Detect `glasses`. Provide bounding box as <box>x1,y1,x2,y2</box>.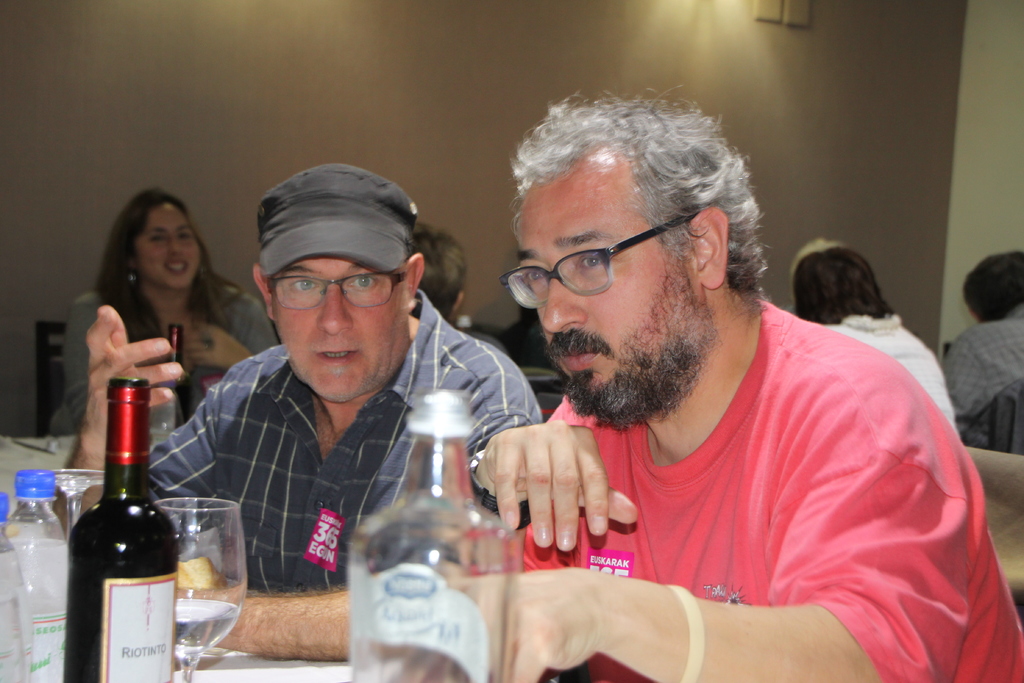
<box>273,274,412,306</box>.
